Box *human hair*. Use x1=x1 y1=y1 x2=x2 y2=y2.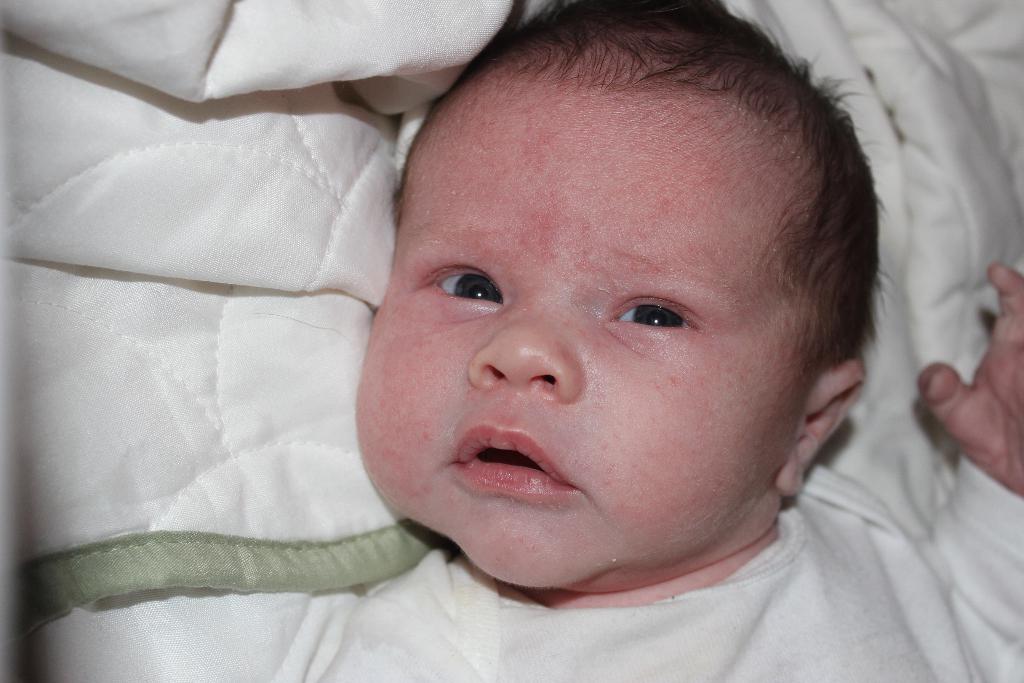
x1=433 y1=13 x2=886 y2=342.
